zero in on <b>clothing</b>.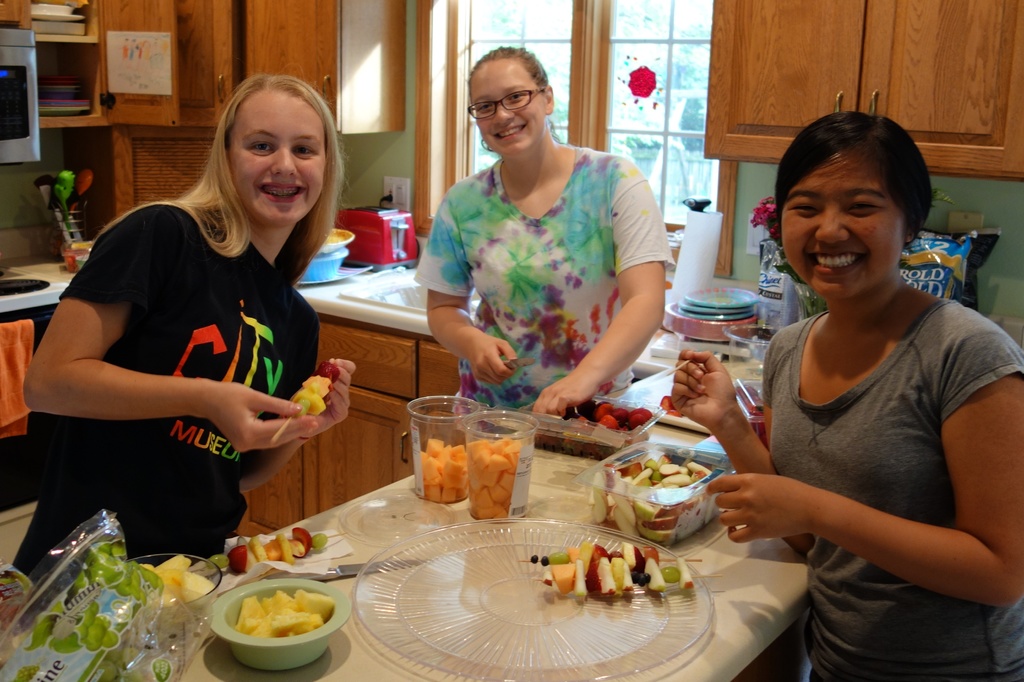
Zeroed in: box=[410, 131, 682, 434].
